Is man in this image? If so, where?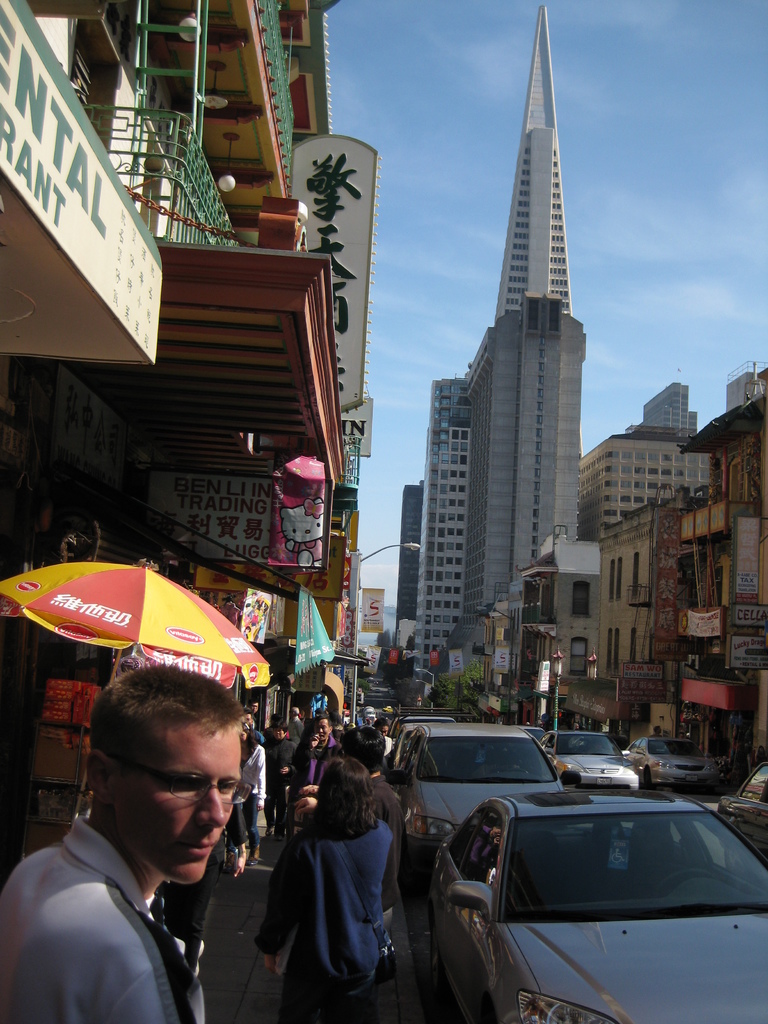
Yes, at <box>650,727,665,738</box>.
